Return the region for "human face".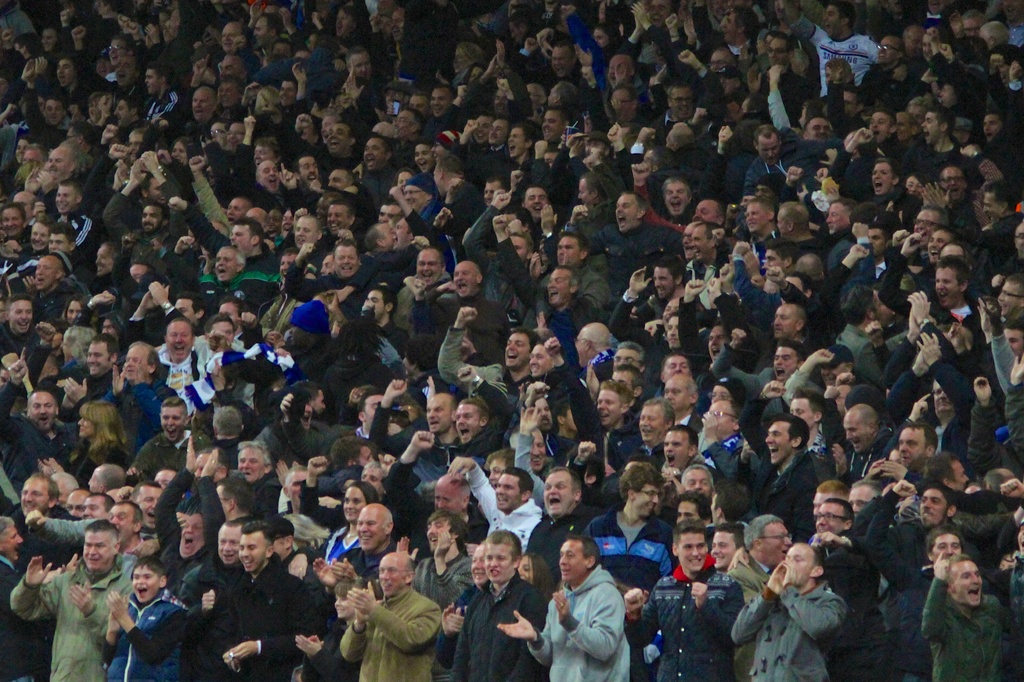
bbox(947, 459, 972, 492).
